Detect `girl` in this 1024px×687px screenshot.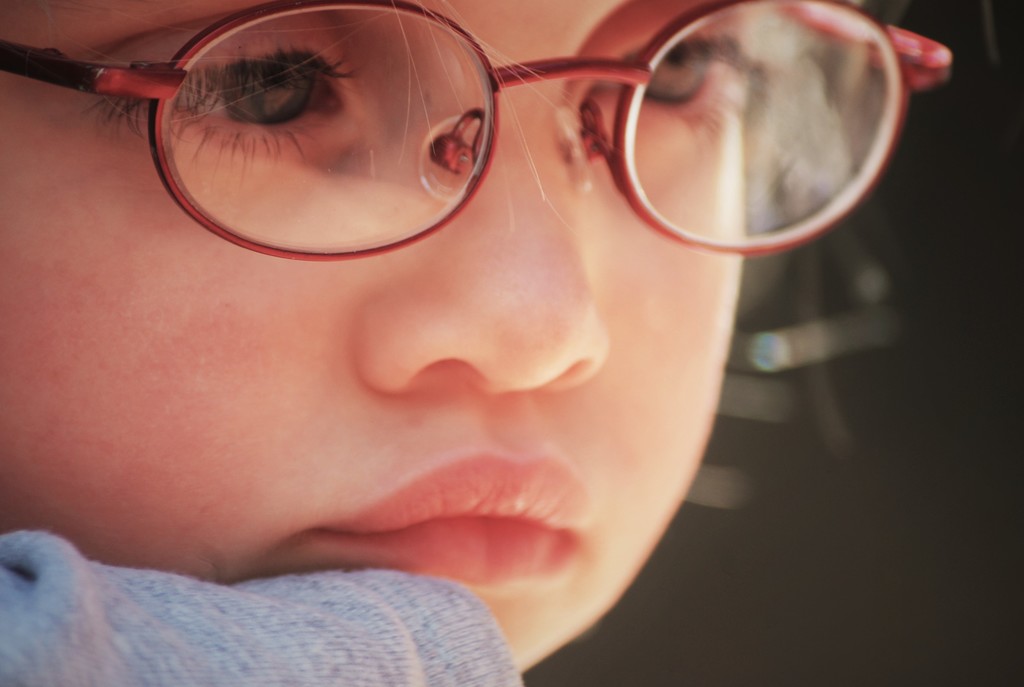
Detection: <region>0, 0, 953, 686</region>.
